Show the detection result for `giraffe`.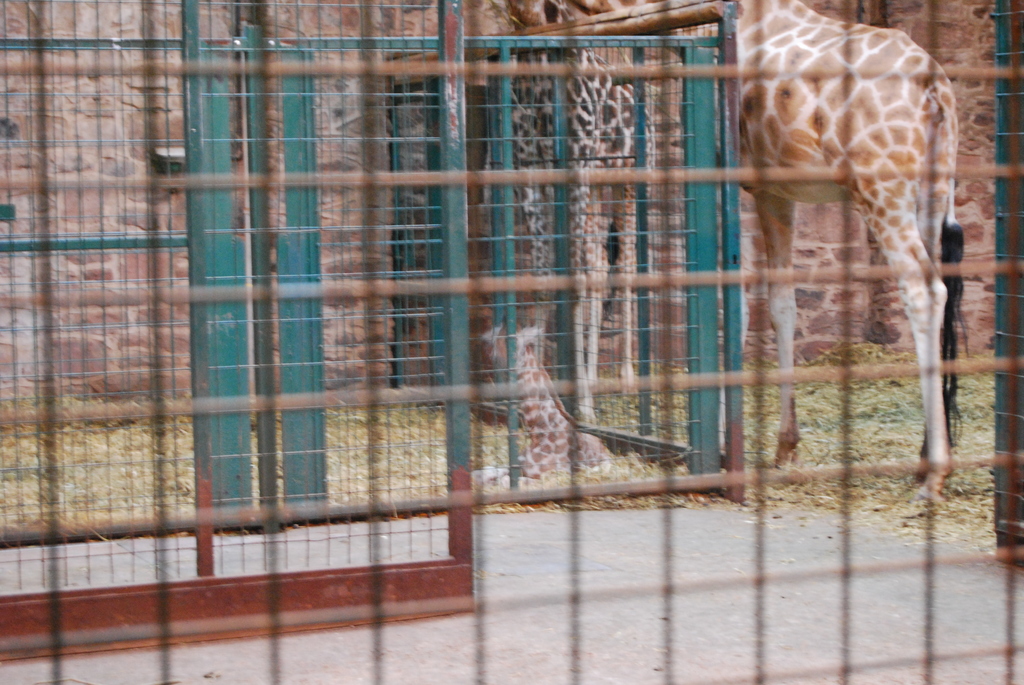
rect(472, 0, 664, 447).
